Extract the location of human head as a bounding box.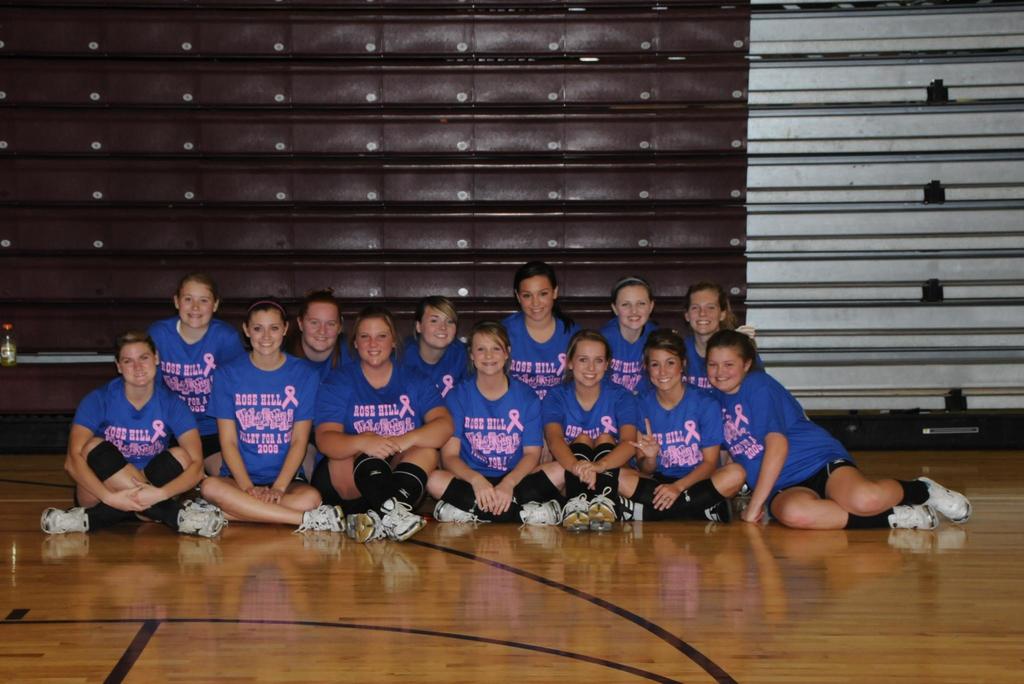
468,321,513,375.
